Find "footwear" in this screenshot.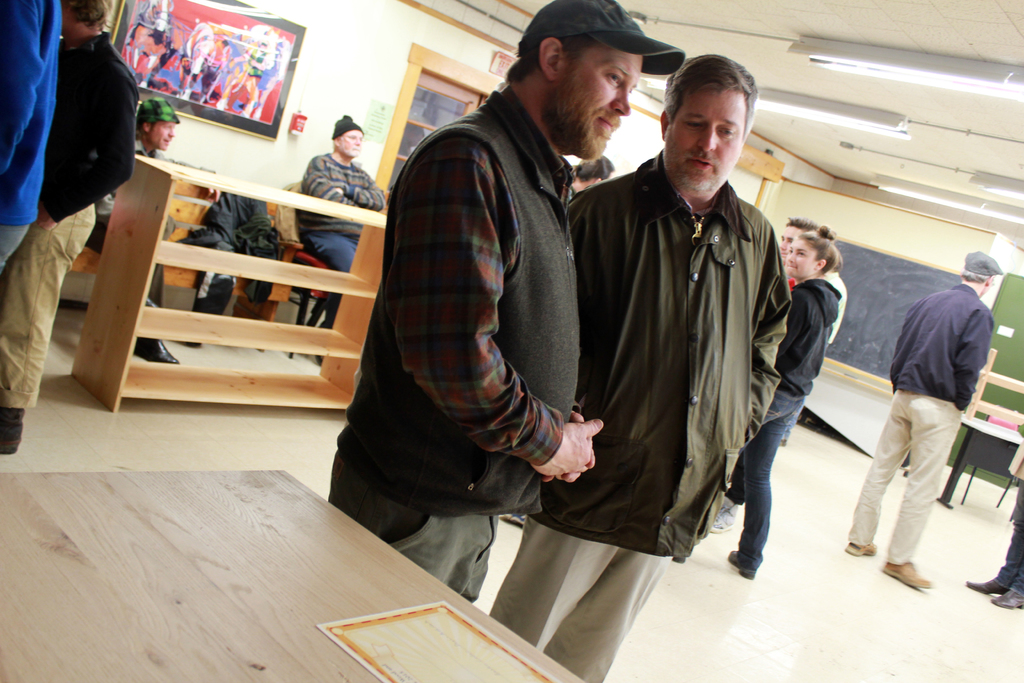
The bounding box for "footwear" is BBox(0, 407, 25, 451).
